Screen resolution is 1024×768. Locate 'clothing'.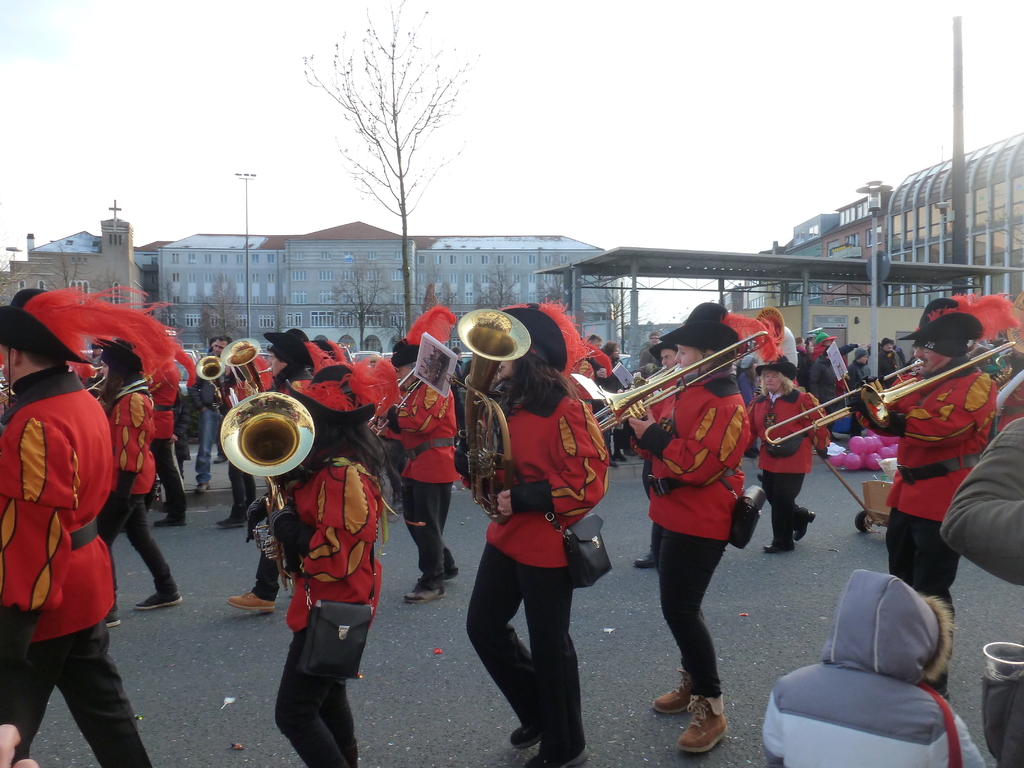
<box>758,381,835,553</box>.
